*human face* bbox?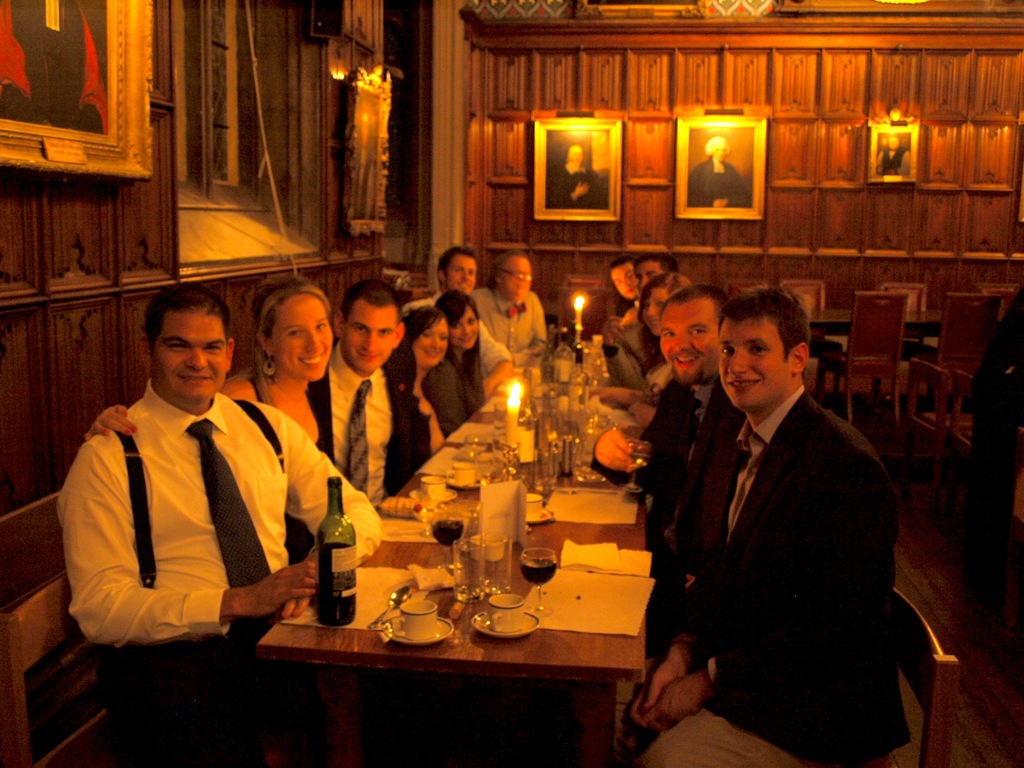
locate(412, 324, 447, 364)
